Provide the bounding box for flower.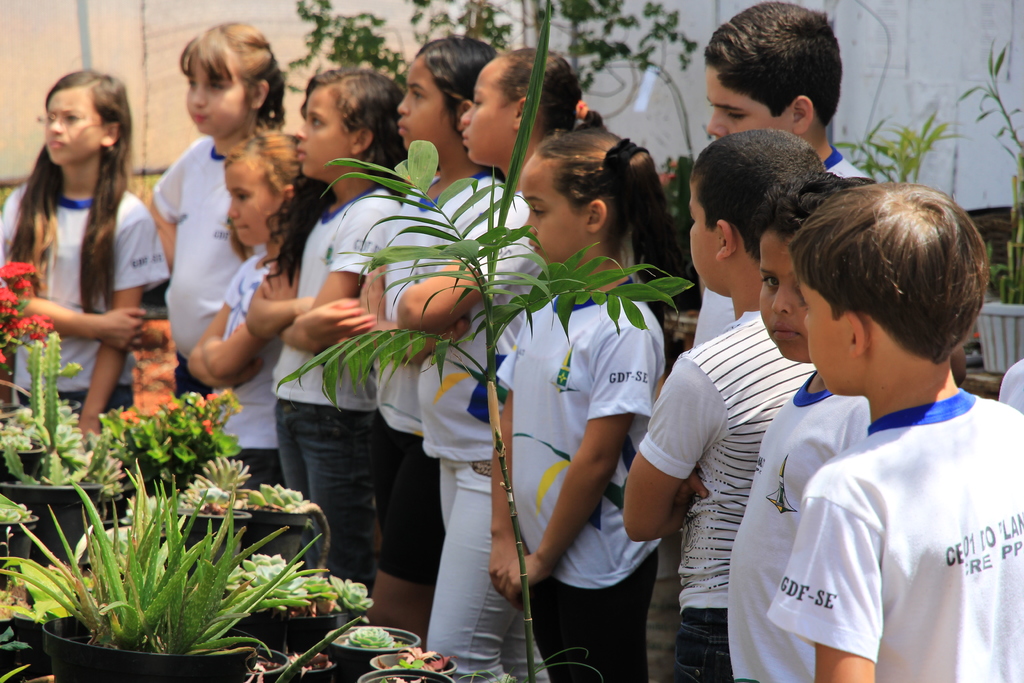
[0,260,33,285].
